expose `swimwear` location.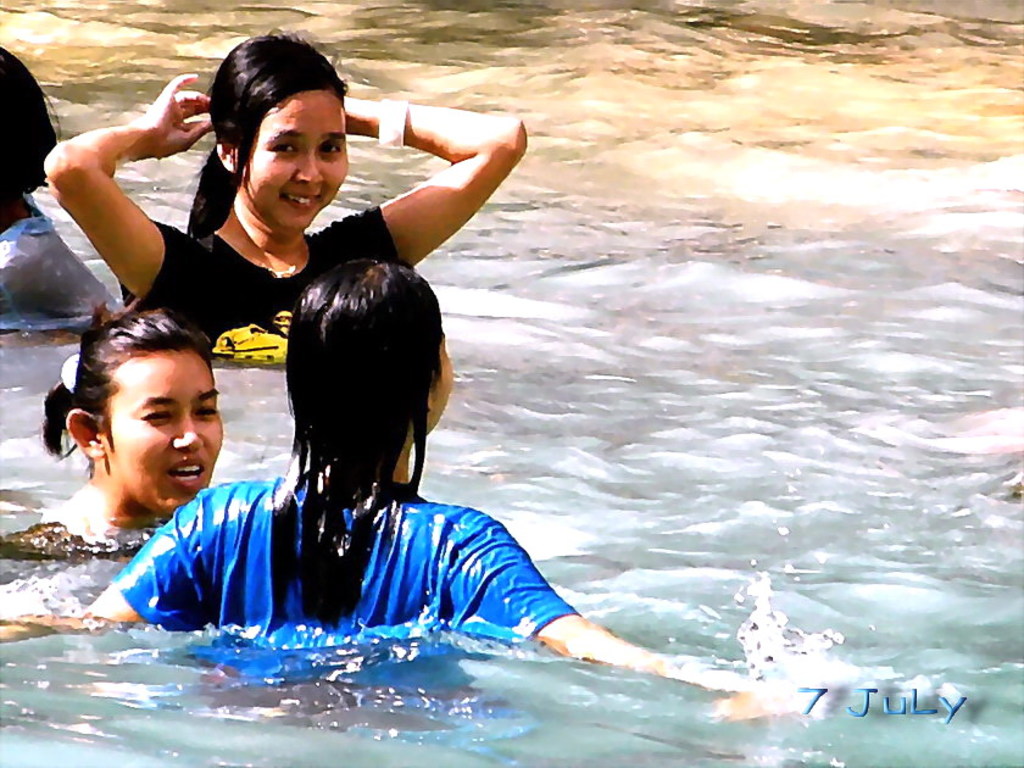
Exposed at bbox=(105, 478, 590, 644).
